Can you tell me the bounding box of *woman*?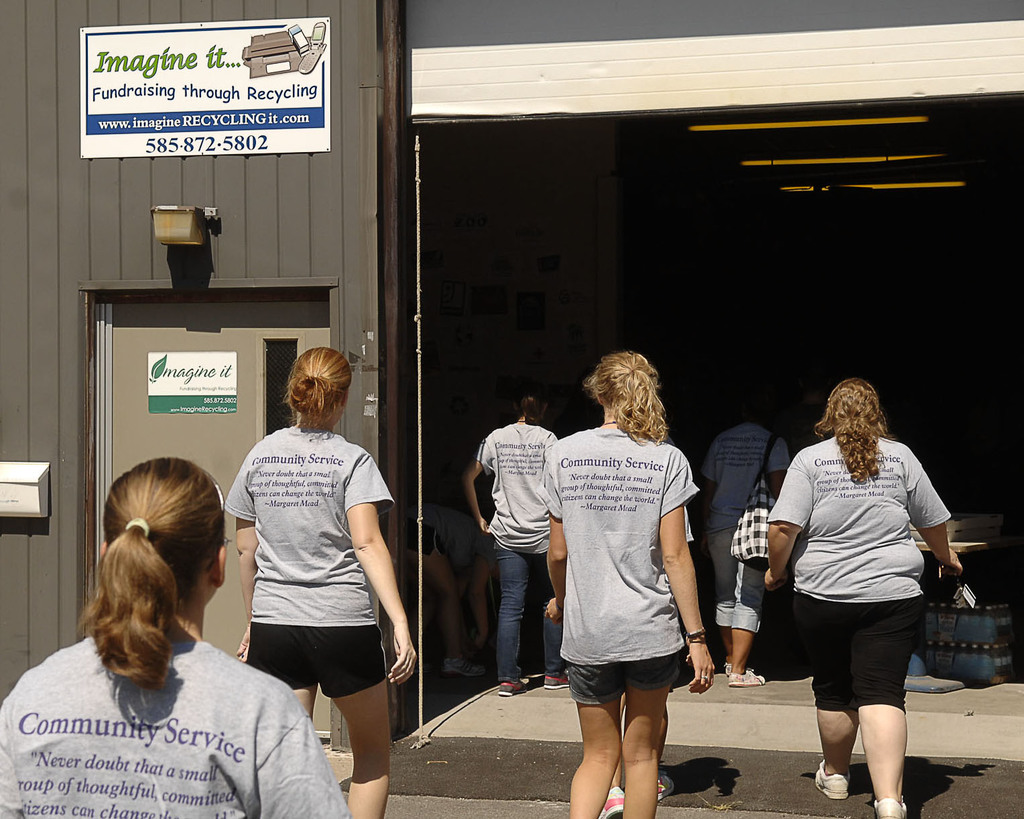
(left=468, top=384, right=560, bottom=700).
